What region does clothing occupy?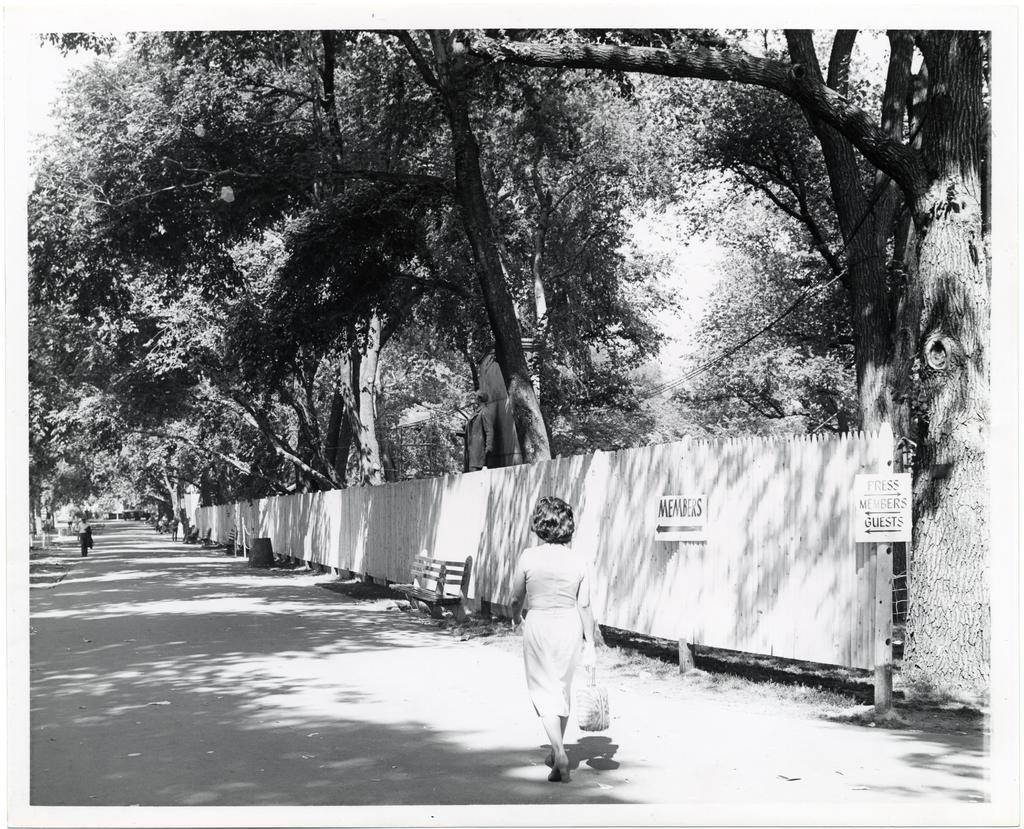
x1=75 y1=521 x2=91 y2=555.
